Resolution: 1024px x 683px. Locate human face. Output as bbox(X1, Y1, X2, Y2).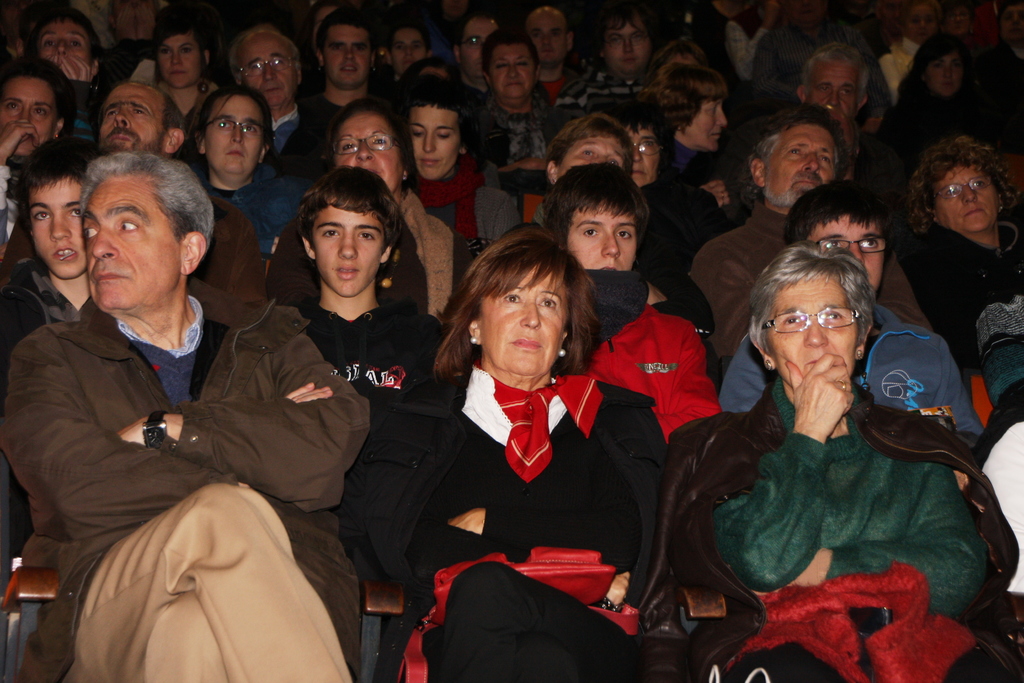
bbox(779, 0, 819, 23).
